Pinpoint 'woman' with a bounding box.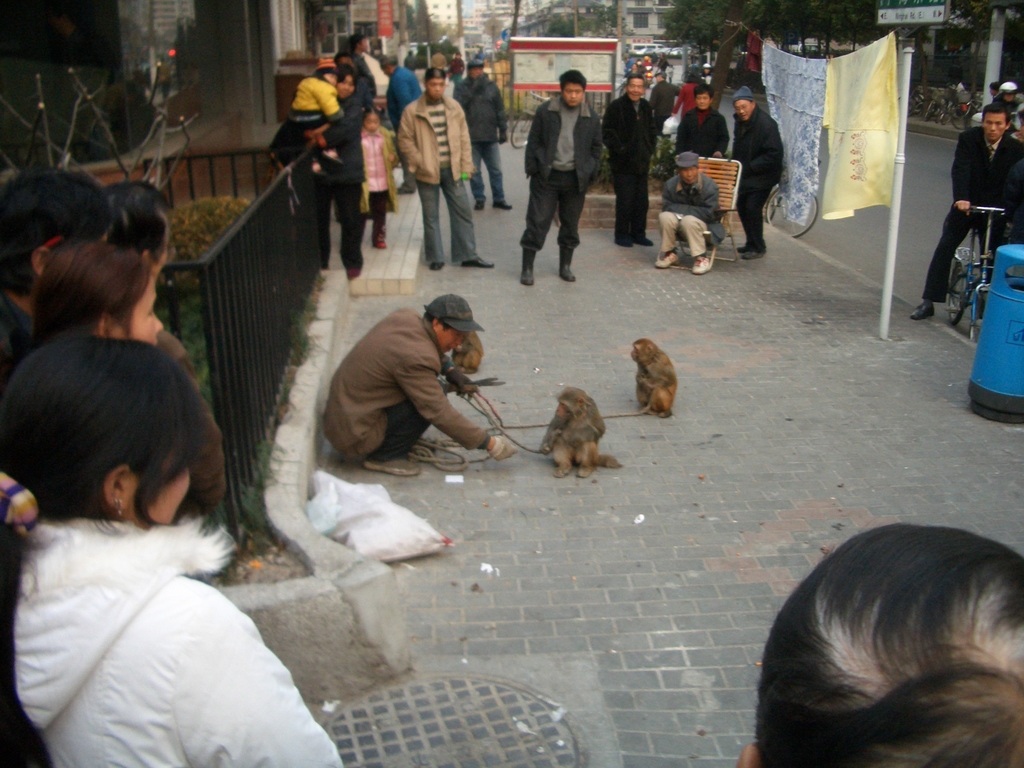
0 285 325 762.
